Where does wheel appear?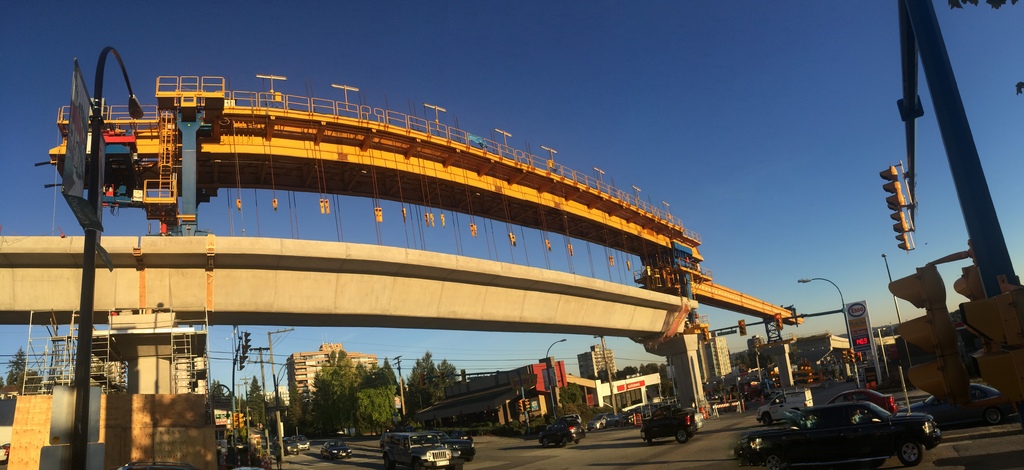
Appears at BBox(764, 450, 783, 469).
